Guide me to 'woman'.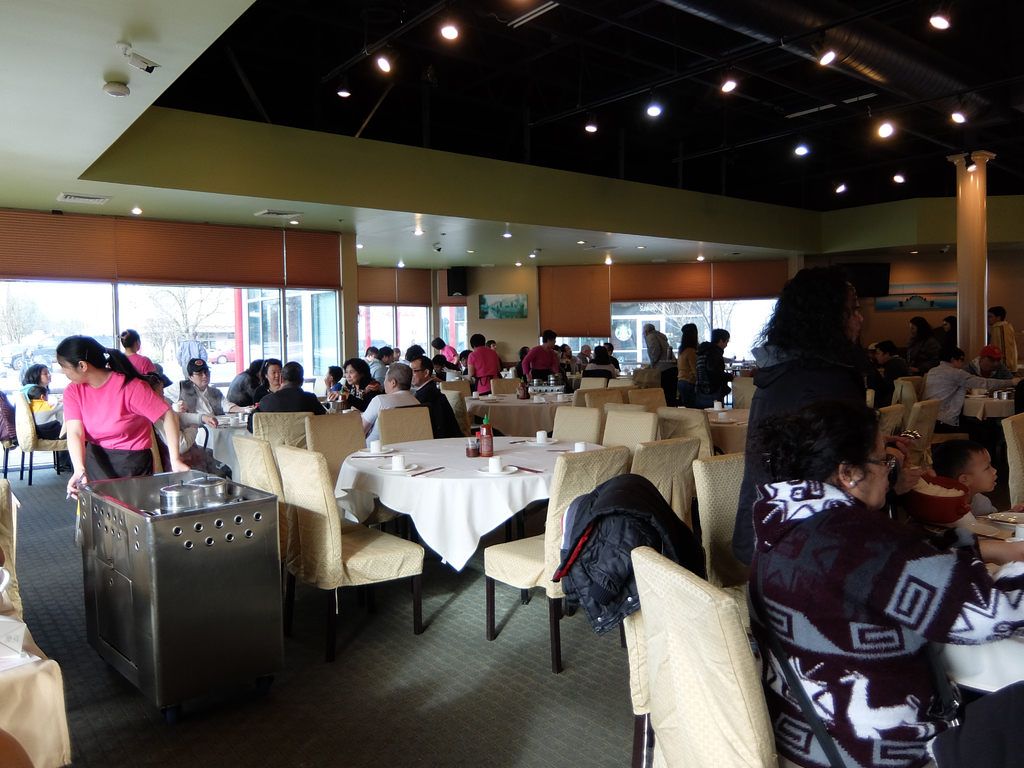
Guidance: box=[735, 269, 865, 562].
